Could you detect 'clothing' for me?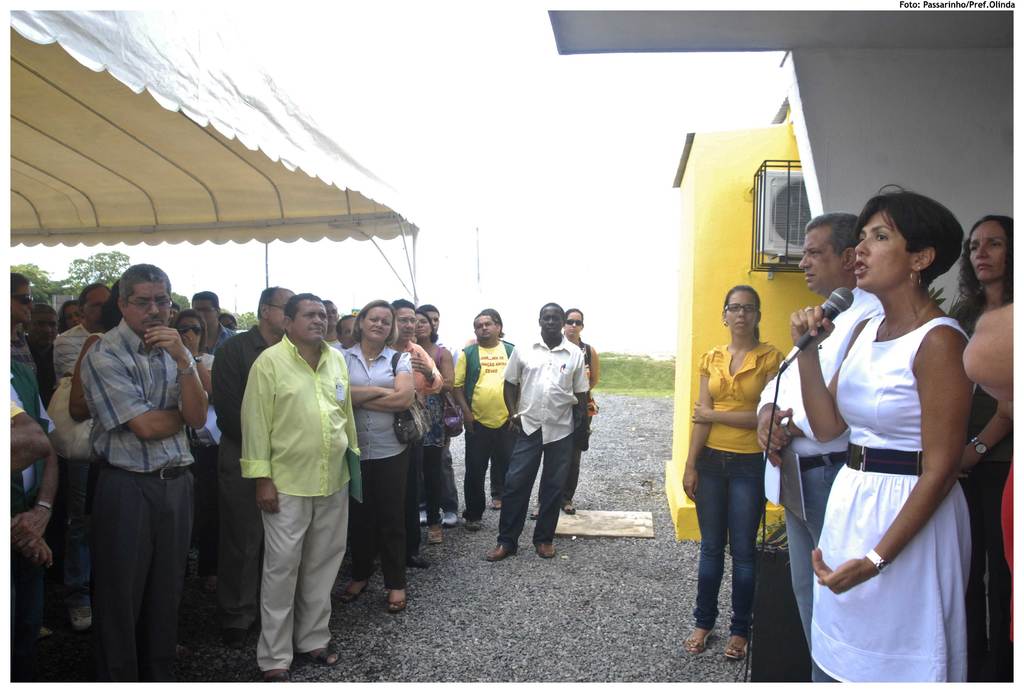
Detection result: pyautogui.locateOnScreen(1, 365, 54, 663).
